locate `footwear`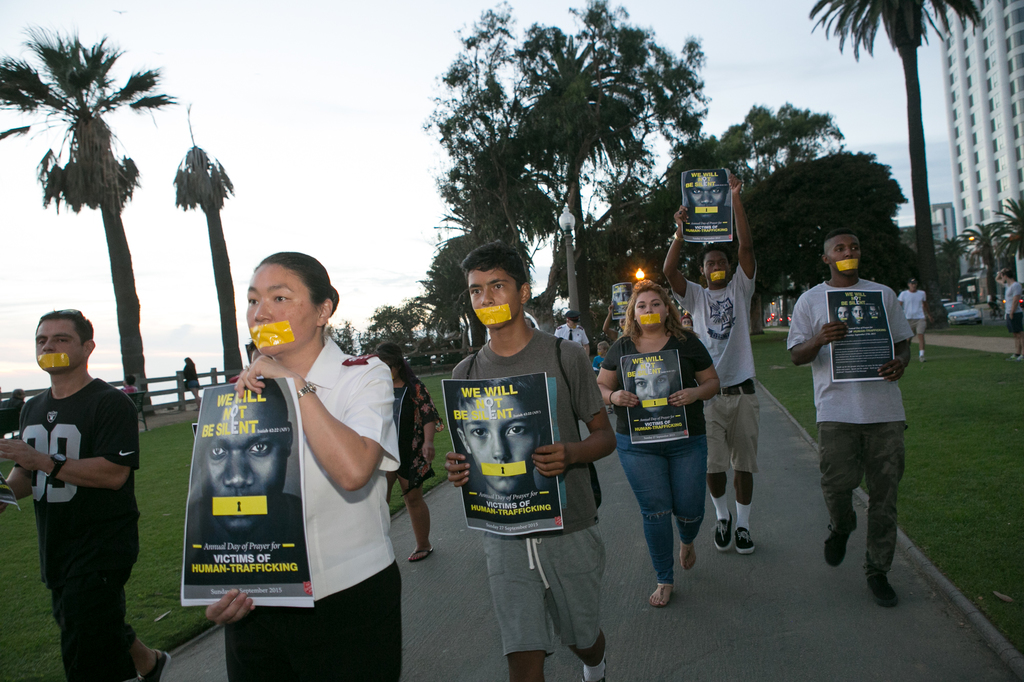
[x1=143, y1=652, x2=170, y2=681]
